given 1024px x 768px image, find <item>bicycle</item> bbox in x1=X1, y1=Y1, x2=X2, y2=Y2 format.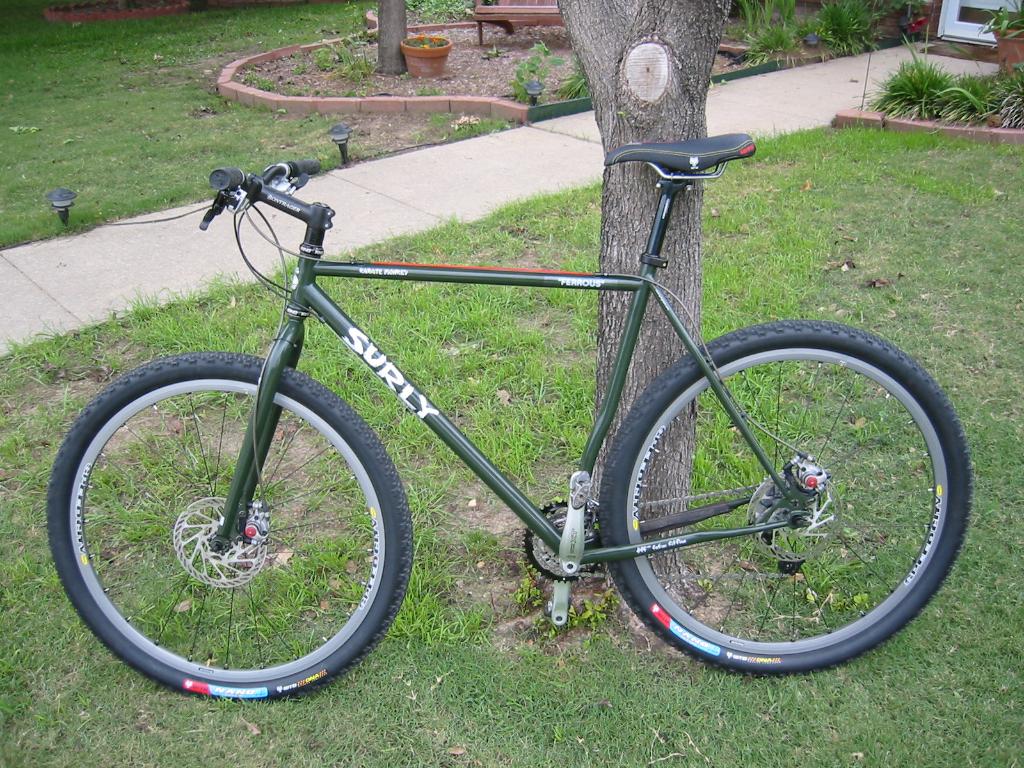
x1=42, y1=124, x2=974, y2=700.
